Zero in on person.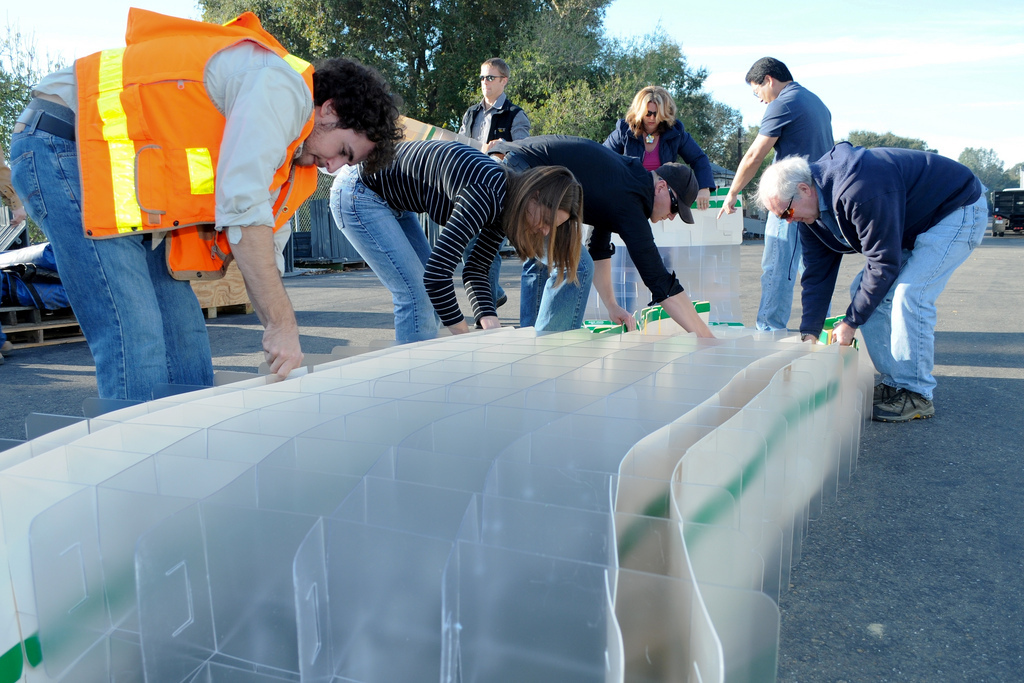
Zeroed in: bbox(7, 7, 403, 431).
